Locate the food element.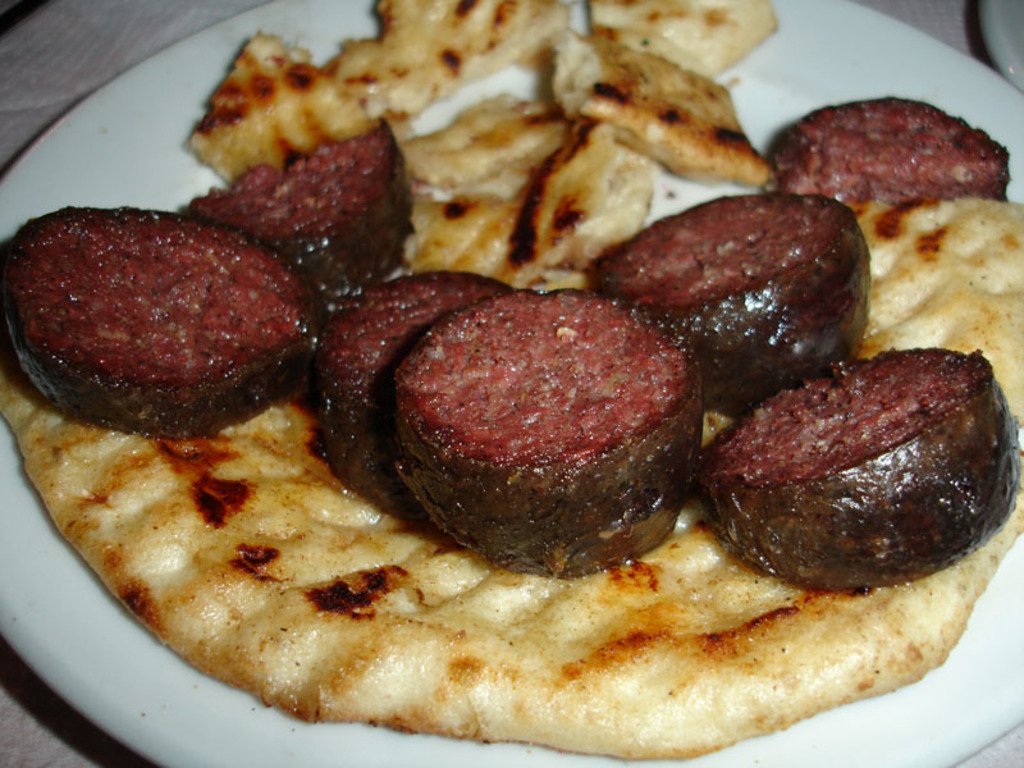
Element bbox: {"left": 394, "top": 288, "right": 703, "bottom": 575}.
